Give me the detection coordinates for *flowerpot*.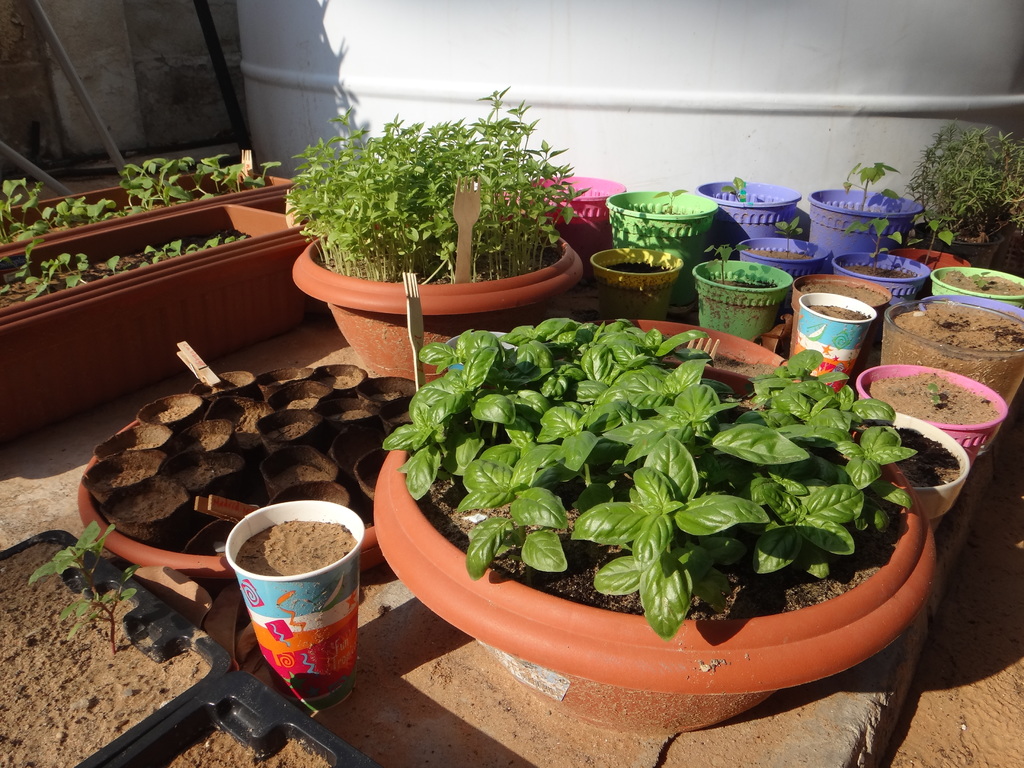
BBox(288, 228, 584, 383).
